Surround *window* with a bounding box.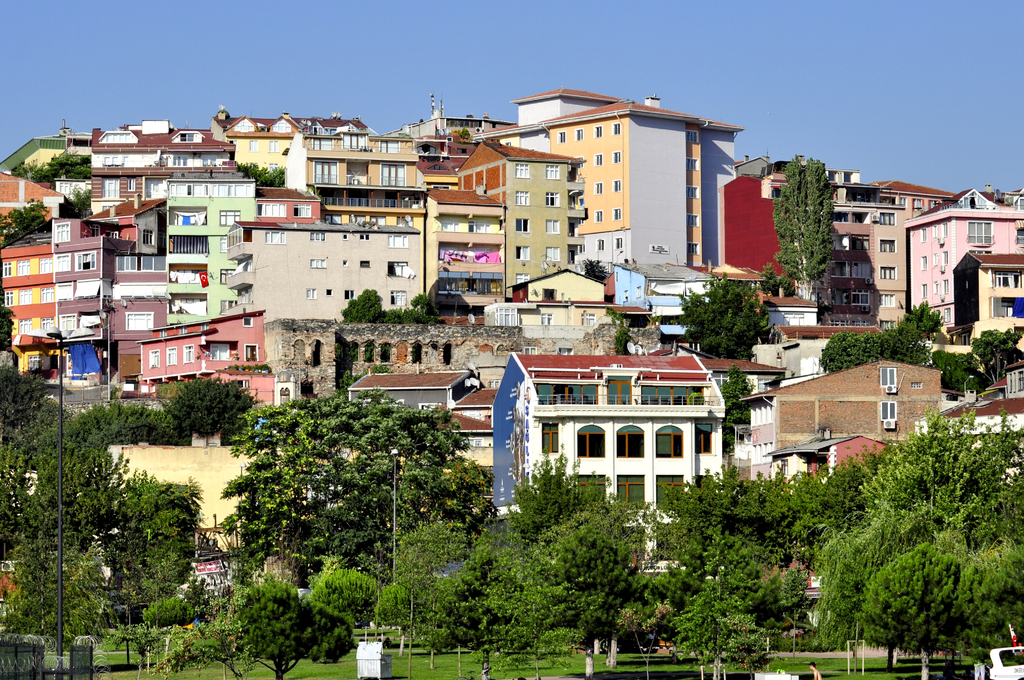
region(615, 207, 621, 219).
